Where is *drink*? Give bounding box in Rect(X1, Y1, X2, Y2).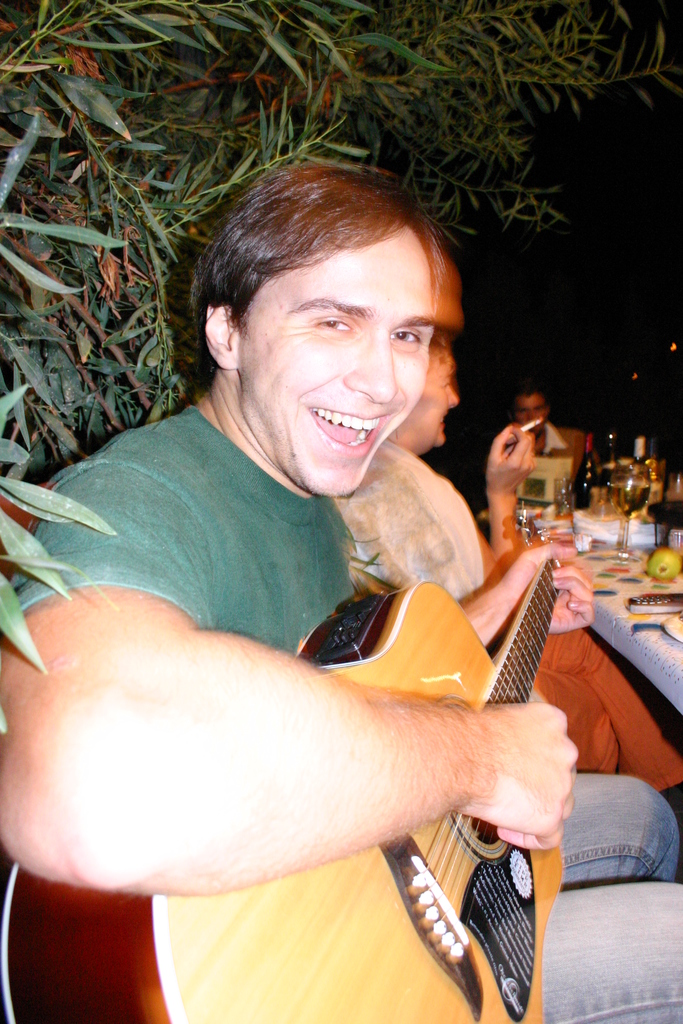
Rect(569, 431, 600, 508).
